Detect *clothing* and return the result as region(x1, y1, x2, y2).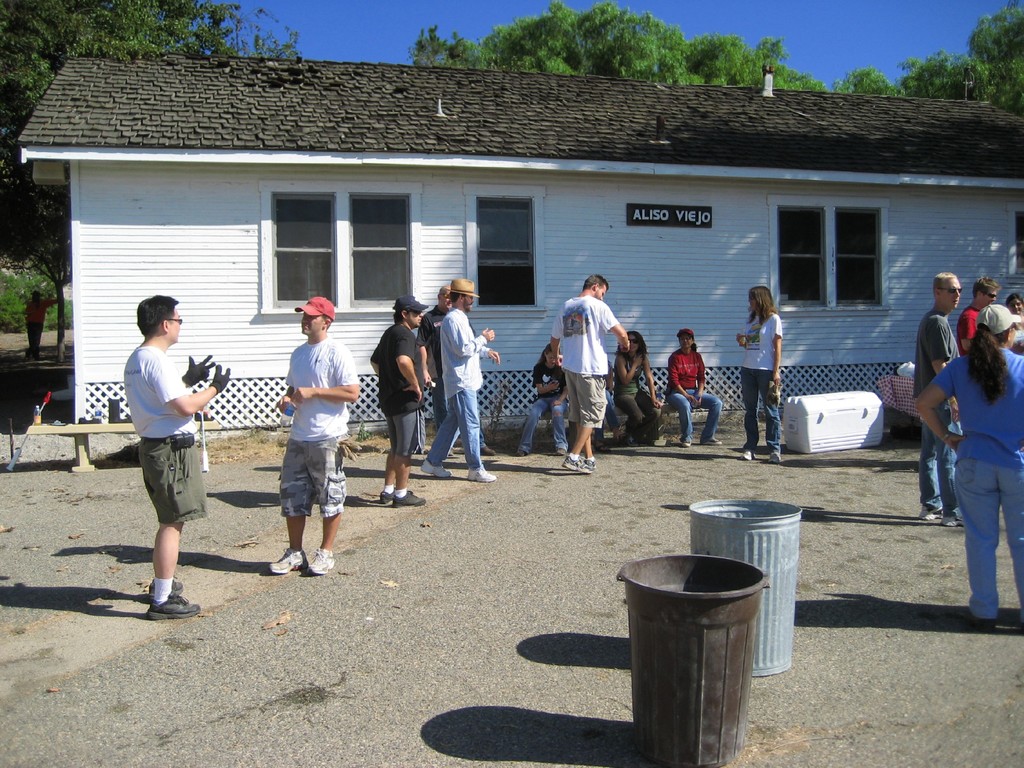
region(124, 346, 209, 523).
